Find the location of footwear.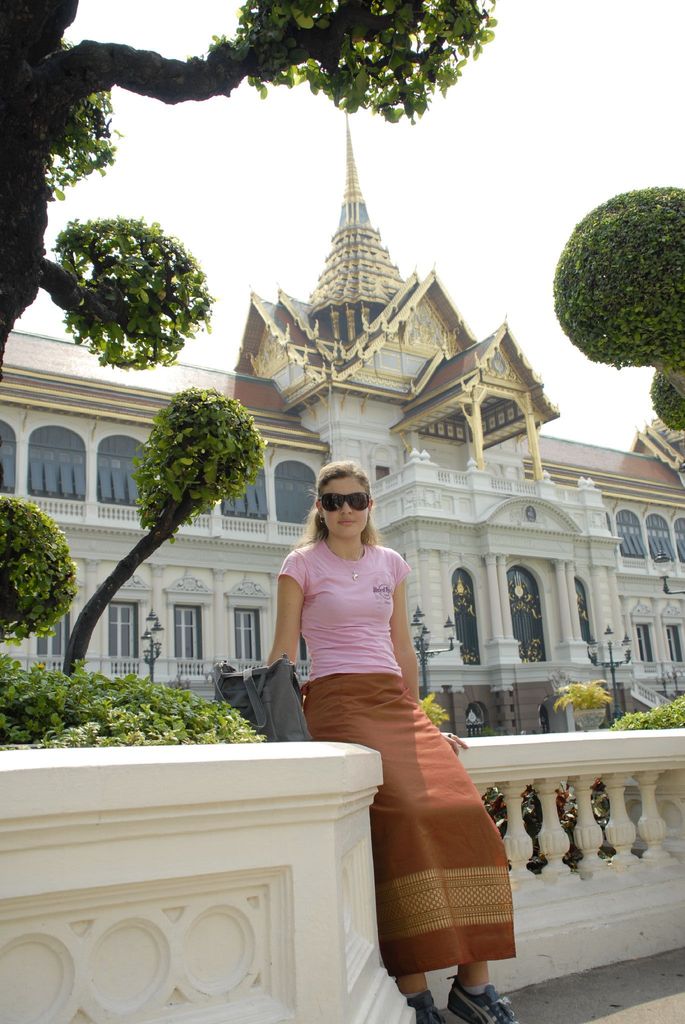
Location: x1=405, y1=993, x2=446, y2=1023.
